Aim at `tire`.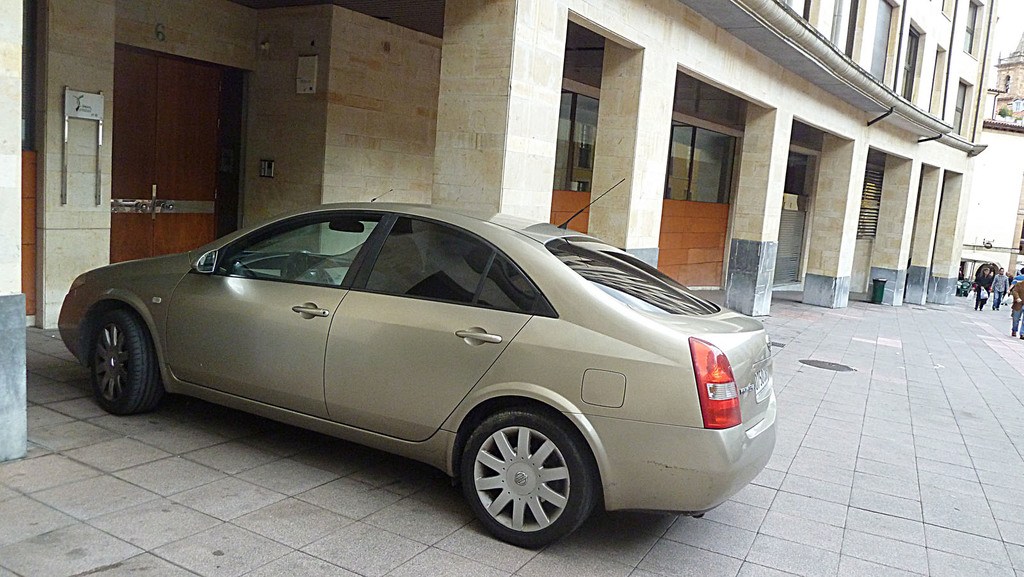
Aimed at <box>92,312,161,413</box>.
